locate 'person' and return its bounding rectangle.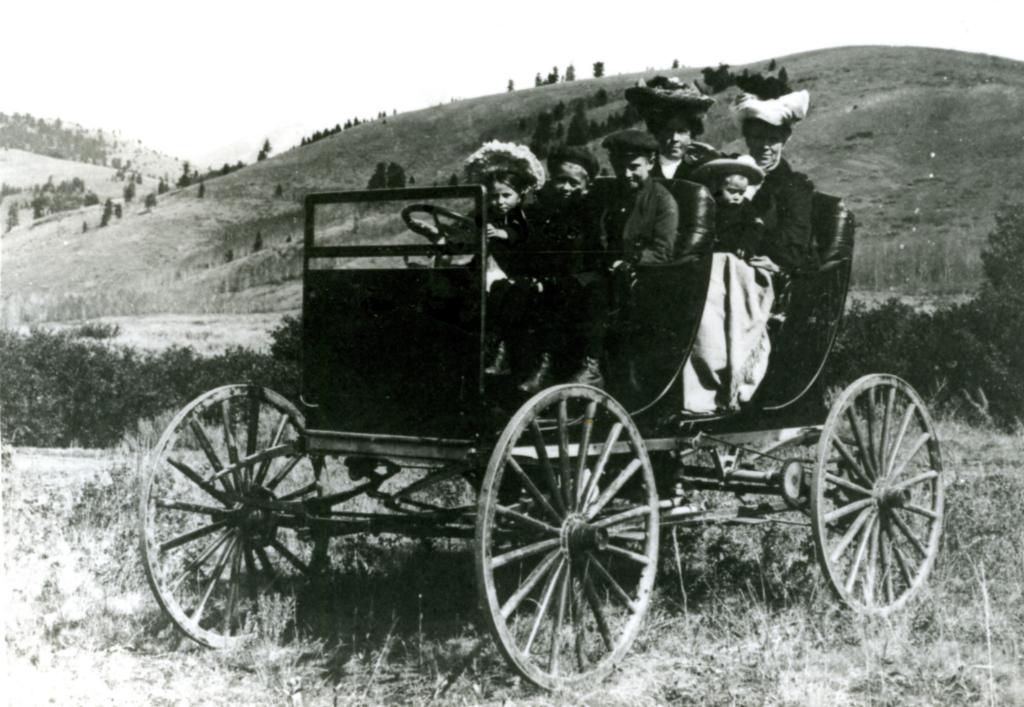
474, 141, 606, 393.
